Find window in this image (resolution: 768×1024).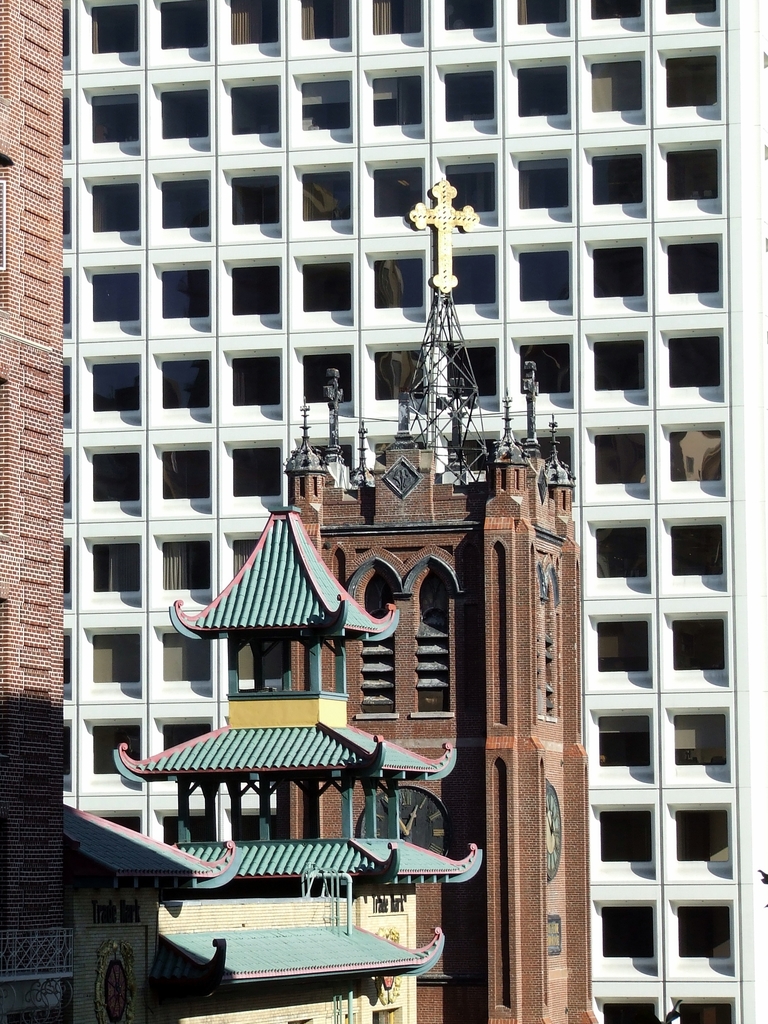
crop(224, 173, 278, 225).
